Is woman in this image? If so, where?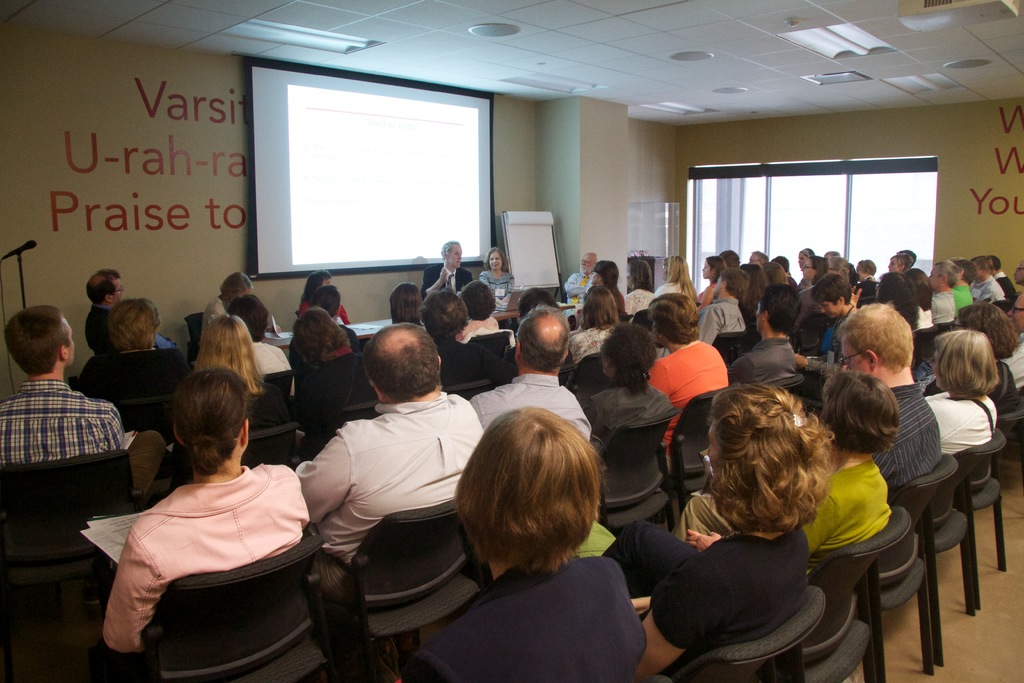
Yes, at [673,370,897,564].
